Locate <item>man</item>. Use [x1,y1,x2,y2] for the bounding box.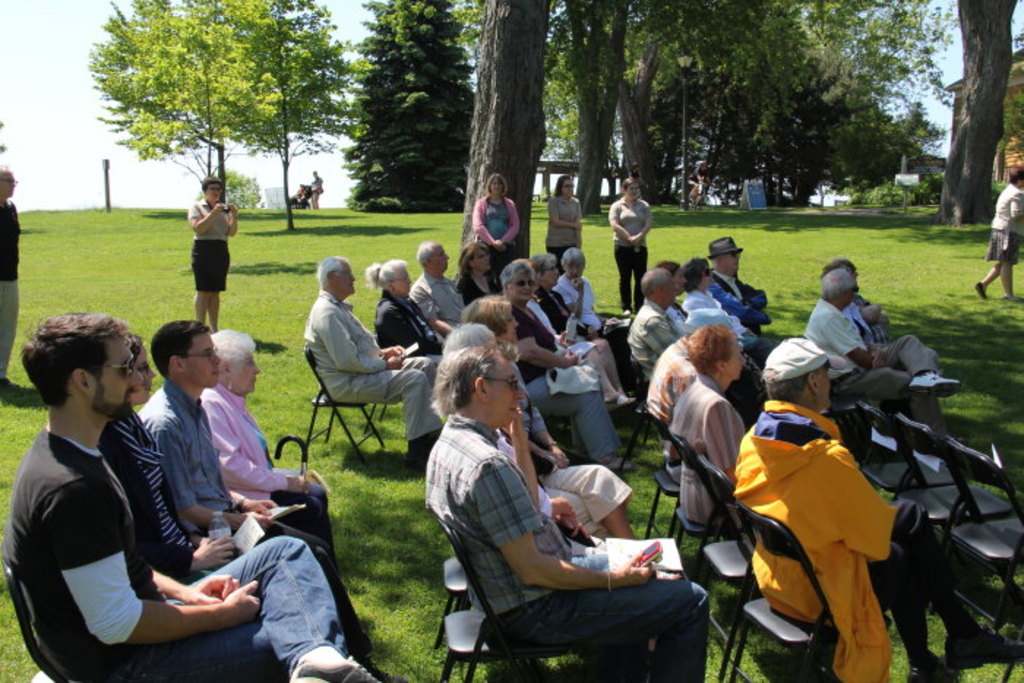
[734,338,1004,682].
